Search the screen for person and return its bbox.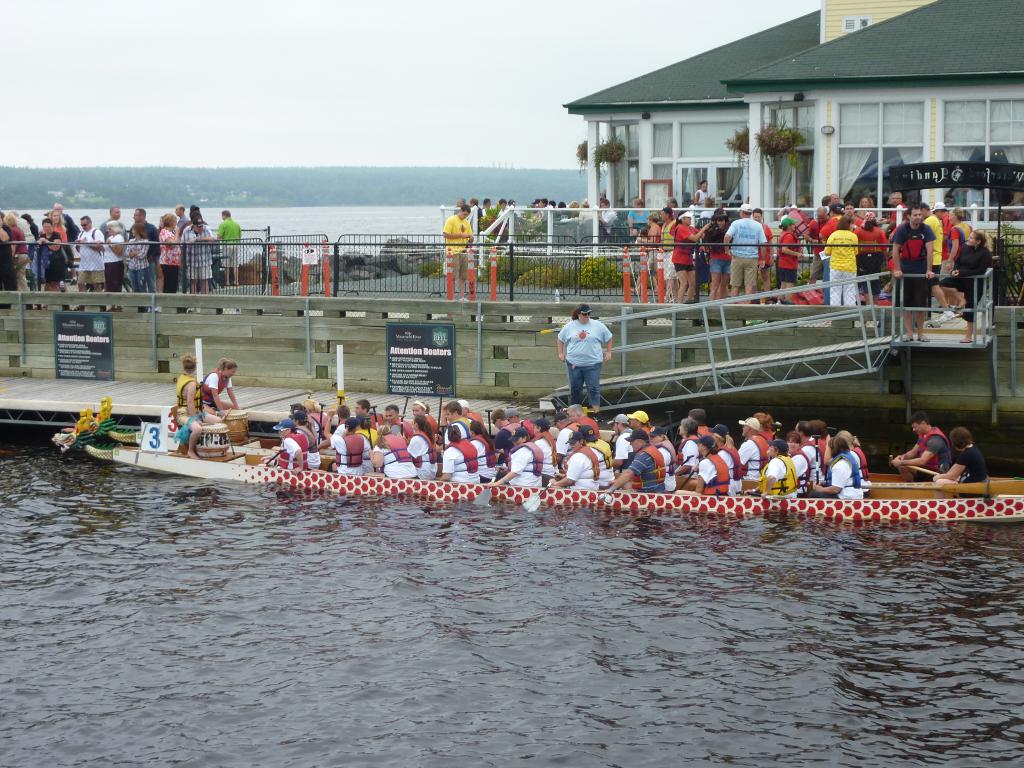
Found: bbox(38, 220, 68, 299).
